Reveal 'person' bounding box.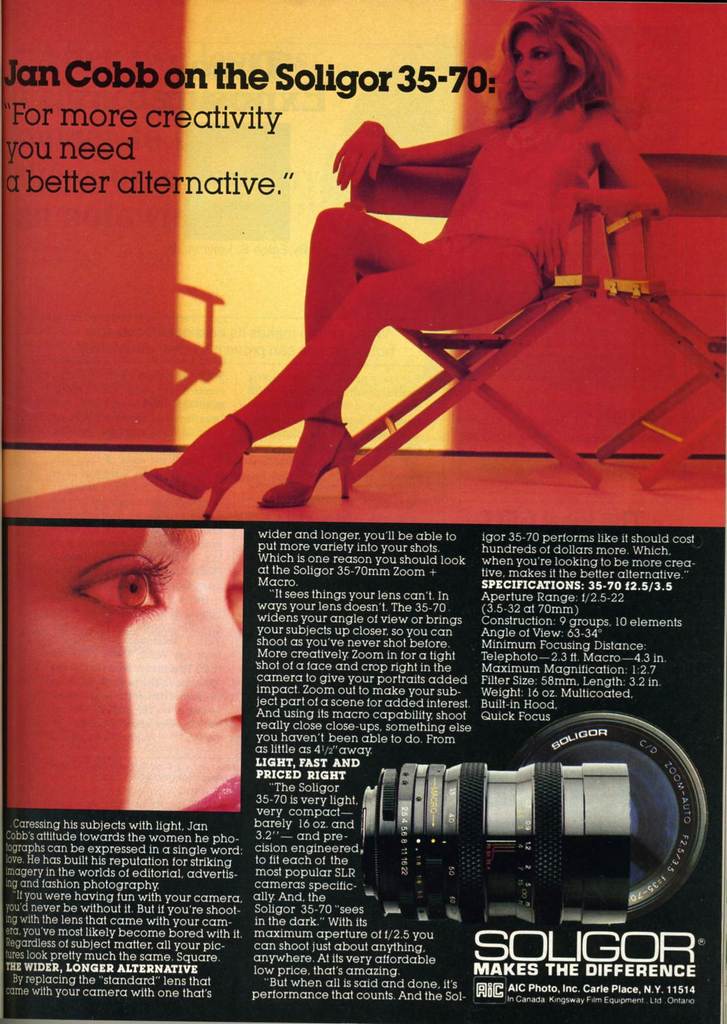
Revealed: x1=8, y1=525, x2=242, y2=807.
